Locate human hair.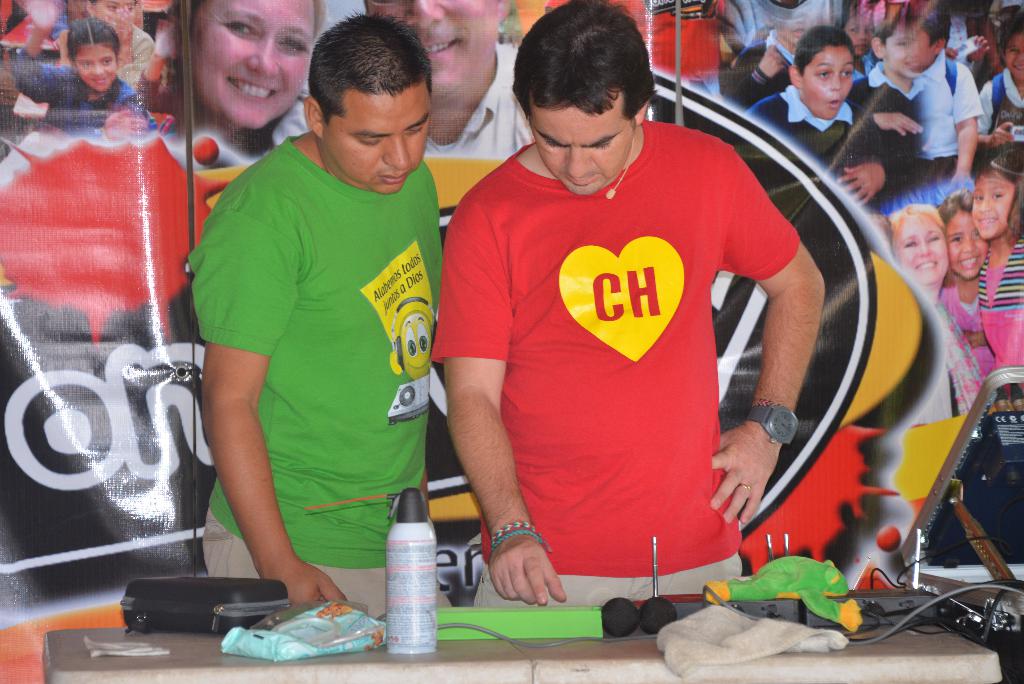
Bounding box: (64, 16, 119, 67).
